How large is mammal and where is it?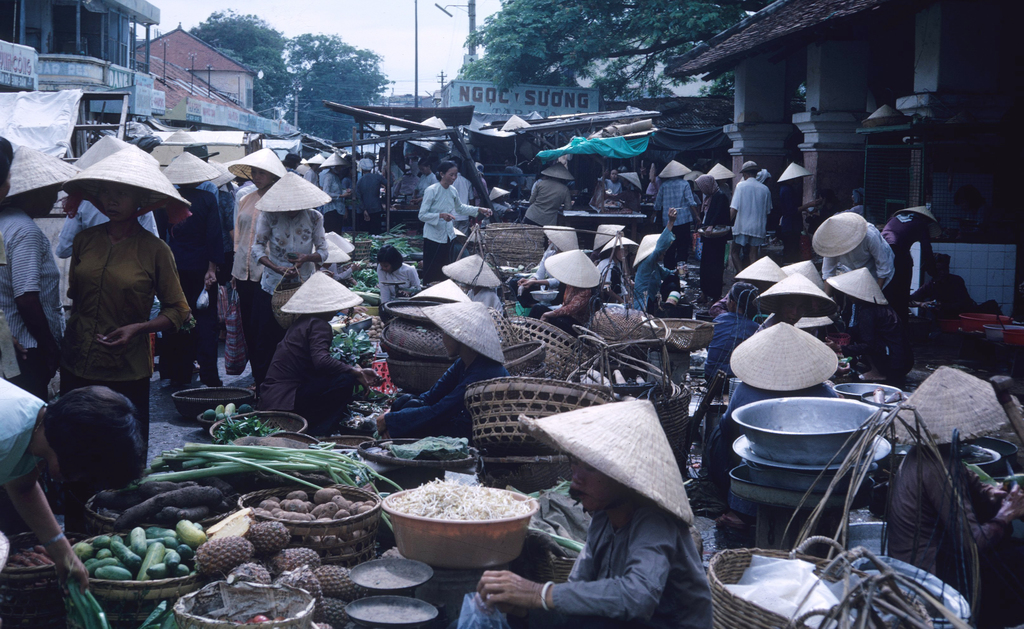
Bounding box: crop(303, 149, 326, 187).
